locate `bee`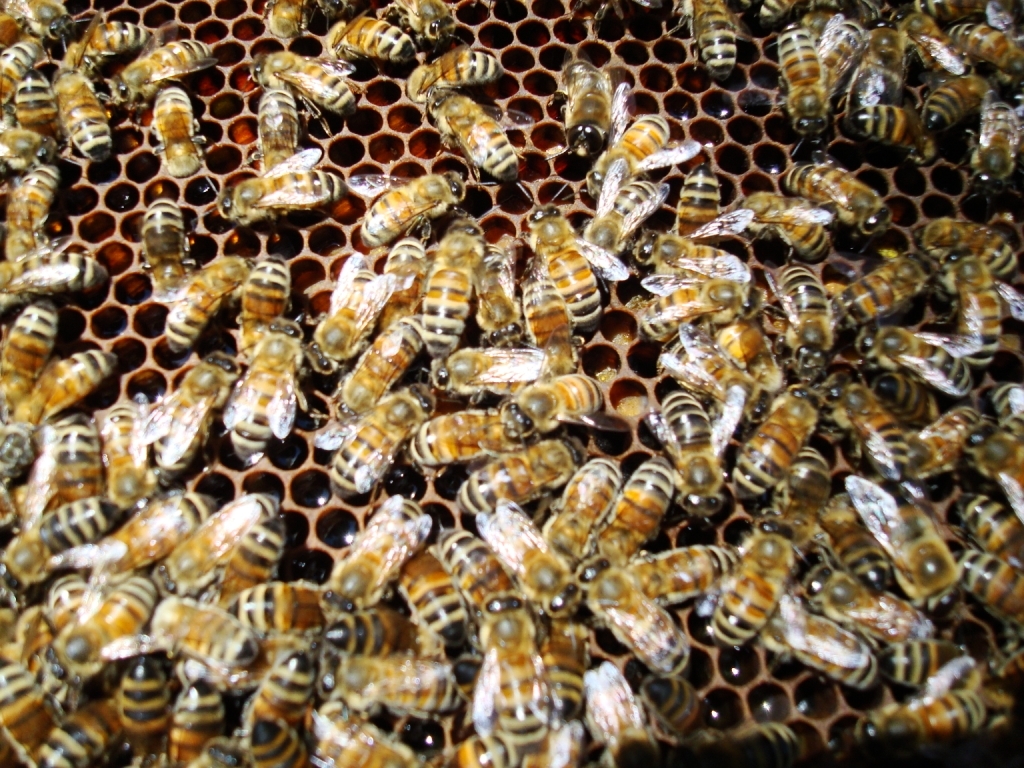
[698,299,772,383]
